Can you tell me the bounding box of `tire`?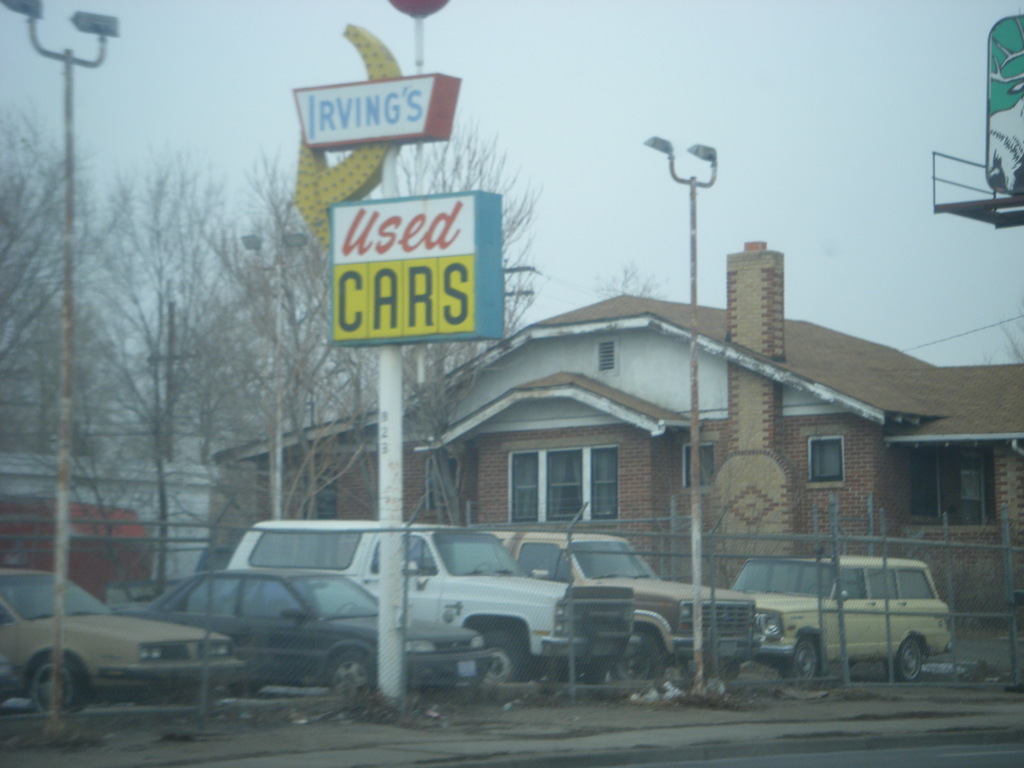
l=484, t=622, r=532, b=685.
